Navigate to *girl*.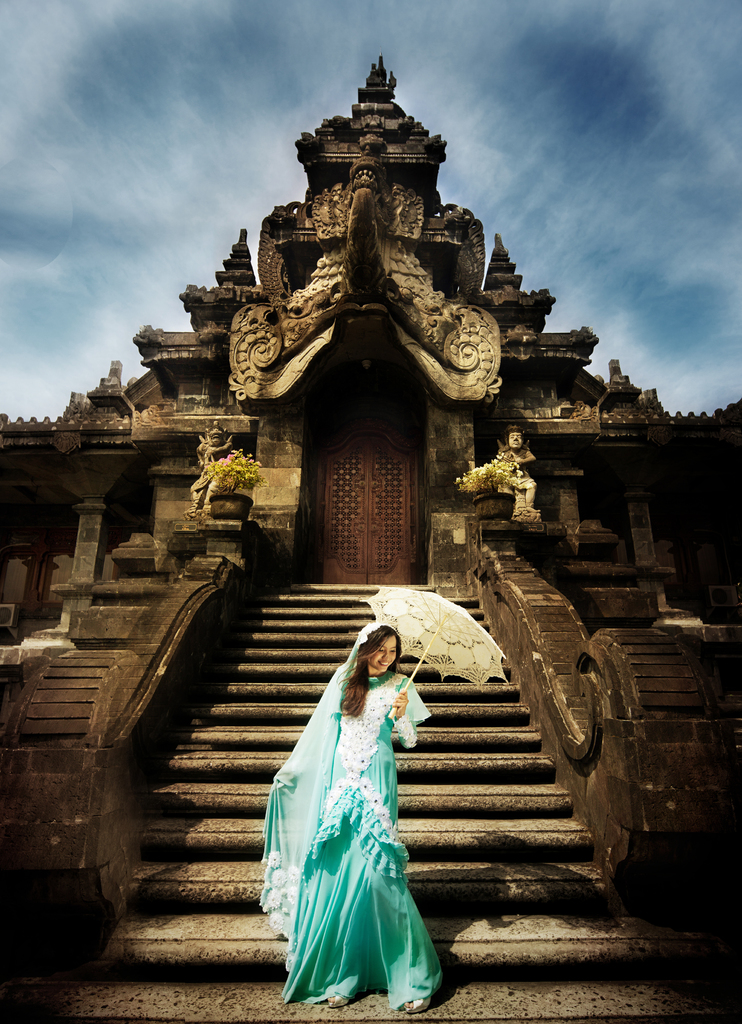
Navigation target: Rect(262, 624, 444, 1016).
